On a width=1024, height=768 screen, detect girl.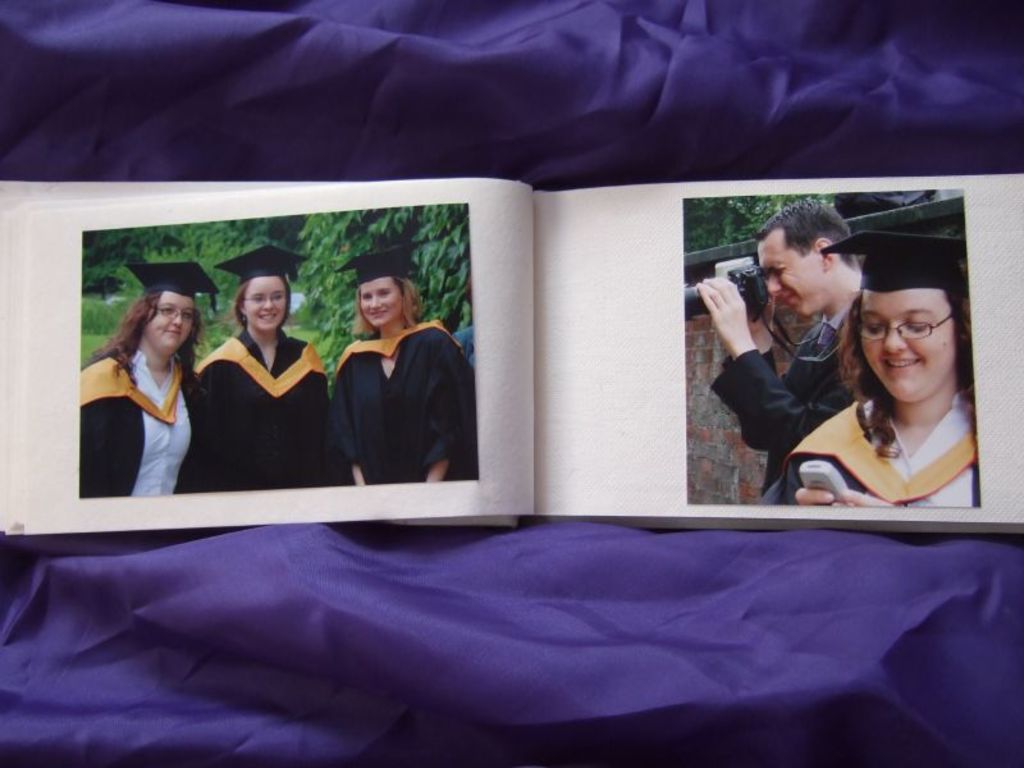
175,246,333,489.
